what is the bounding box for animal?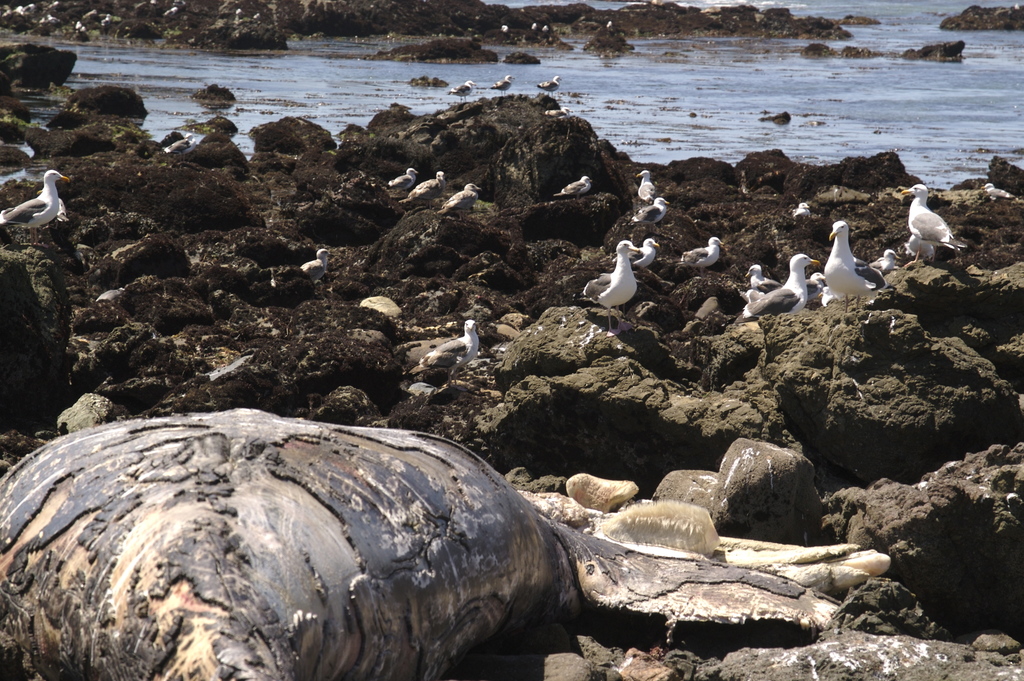
<bbox>446, 78, 475, 103</bbox>.
